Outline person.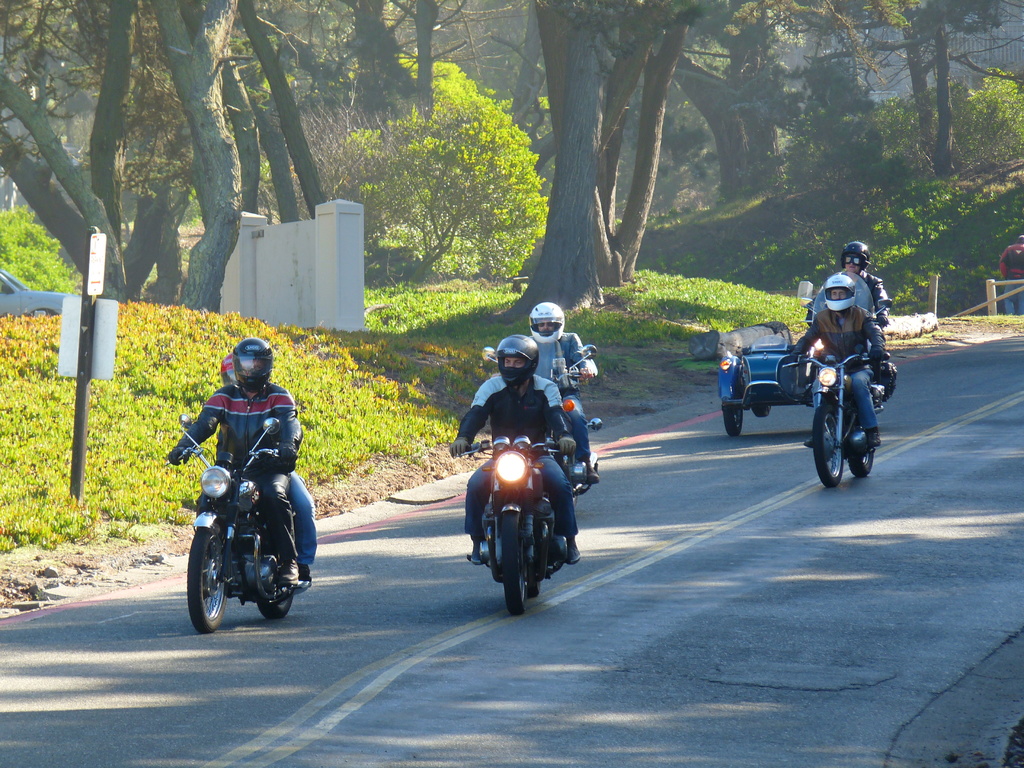
Outline: [x1=217, y1=355, x2=322, y2=581].
